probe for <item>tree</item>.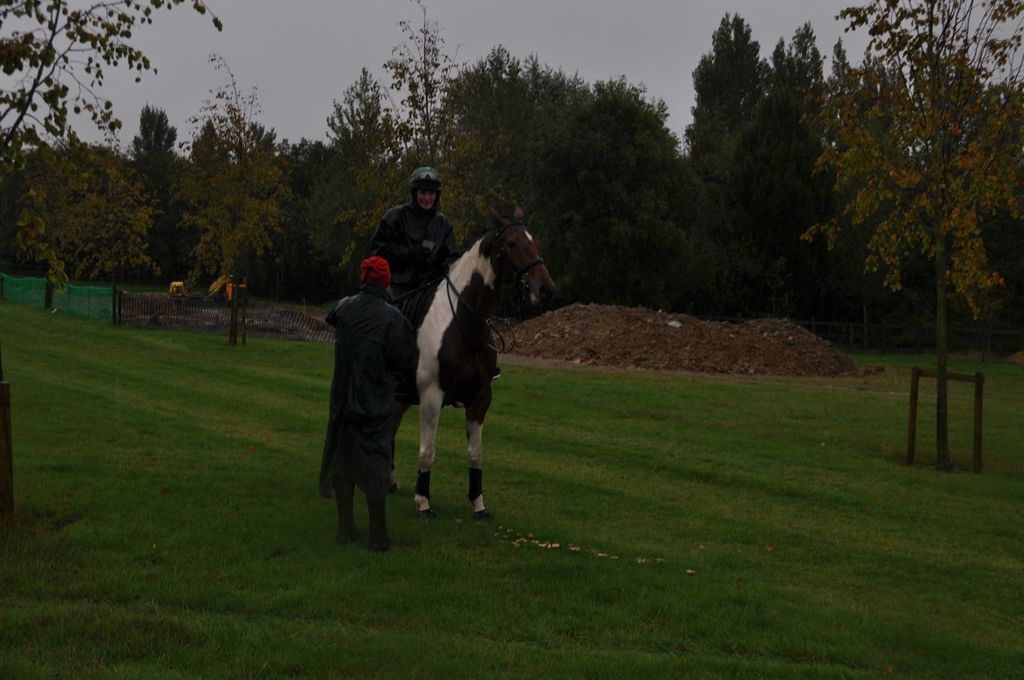
Probe result: Rect(182, 41, 302, 290).
